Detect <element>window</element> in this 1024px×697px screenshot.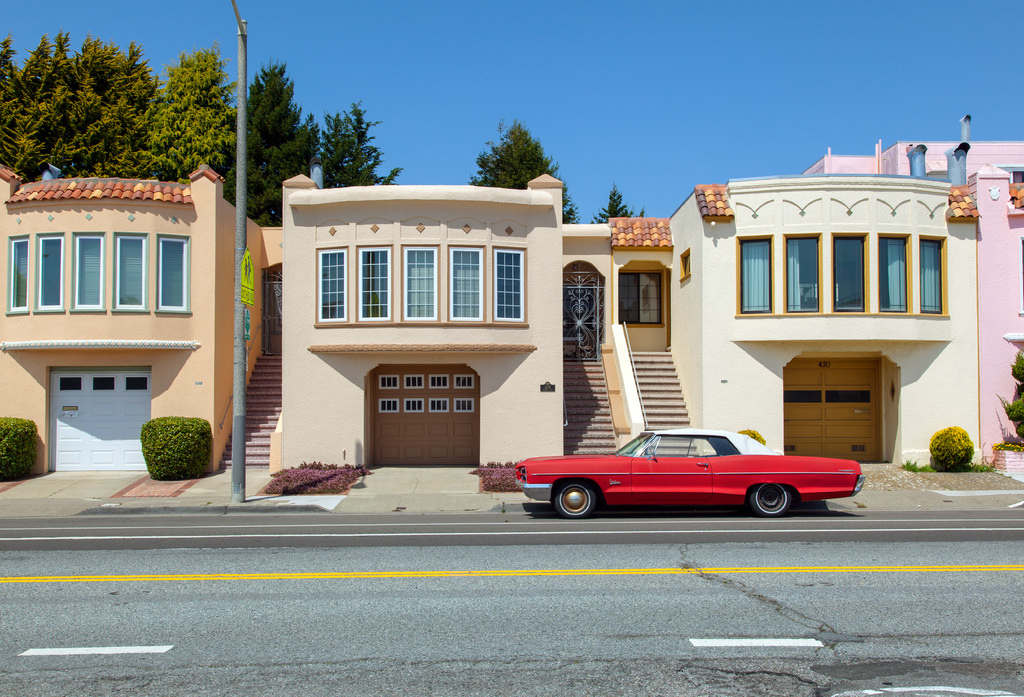
Detection: rect(739, 238, 772, 314).
